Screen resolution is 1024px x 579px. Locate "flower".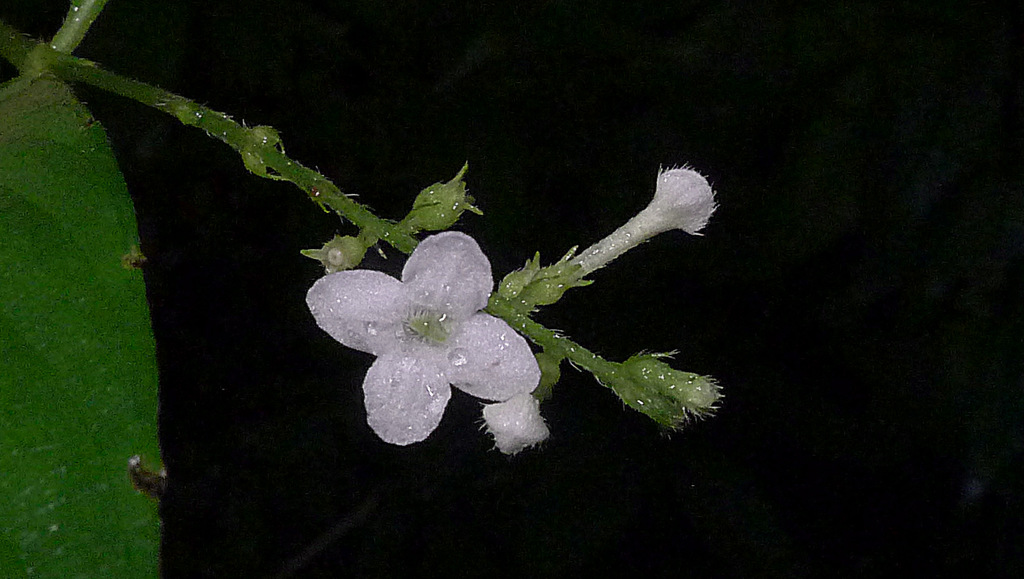
Rect(295, 234, 376, 272).
